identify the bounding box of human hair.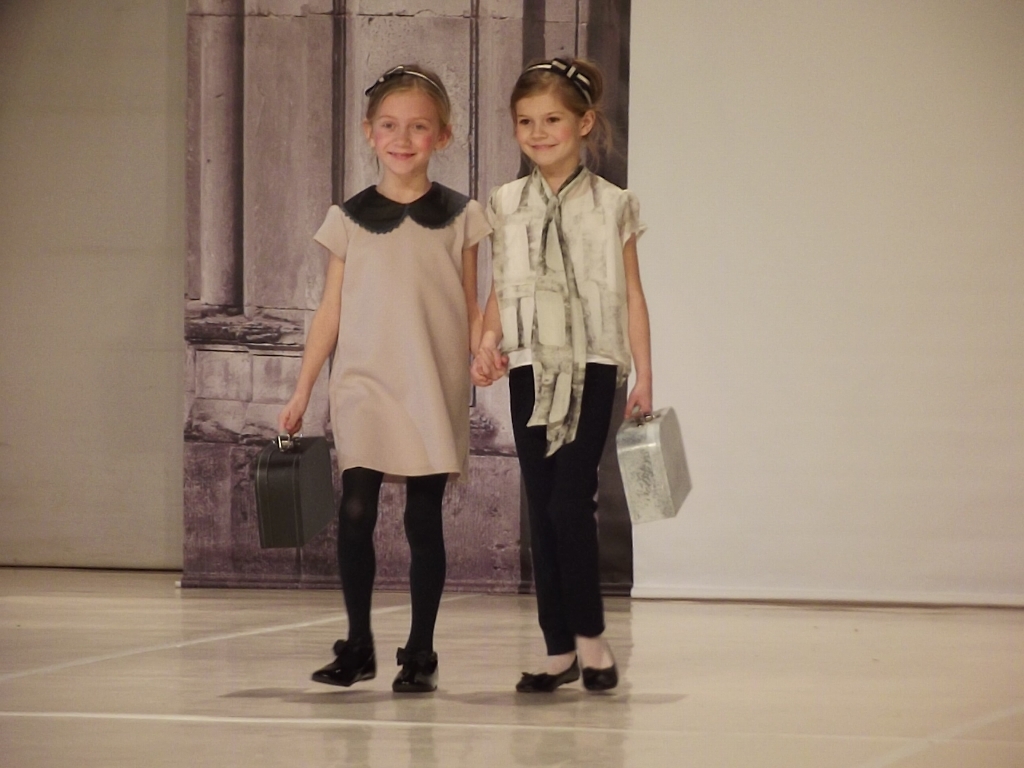
locate(354, 69, 452, 178).
